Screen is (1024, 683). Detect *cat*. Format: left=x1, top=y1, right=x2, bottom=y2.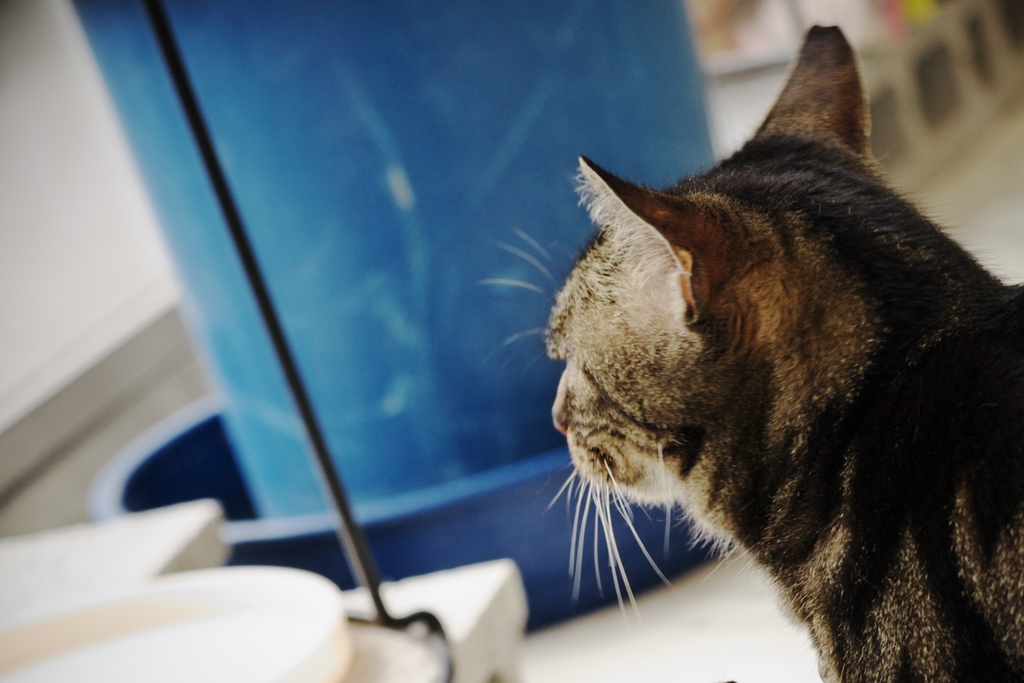
left=470, top=24, right=1023, bottom=682.
